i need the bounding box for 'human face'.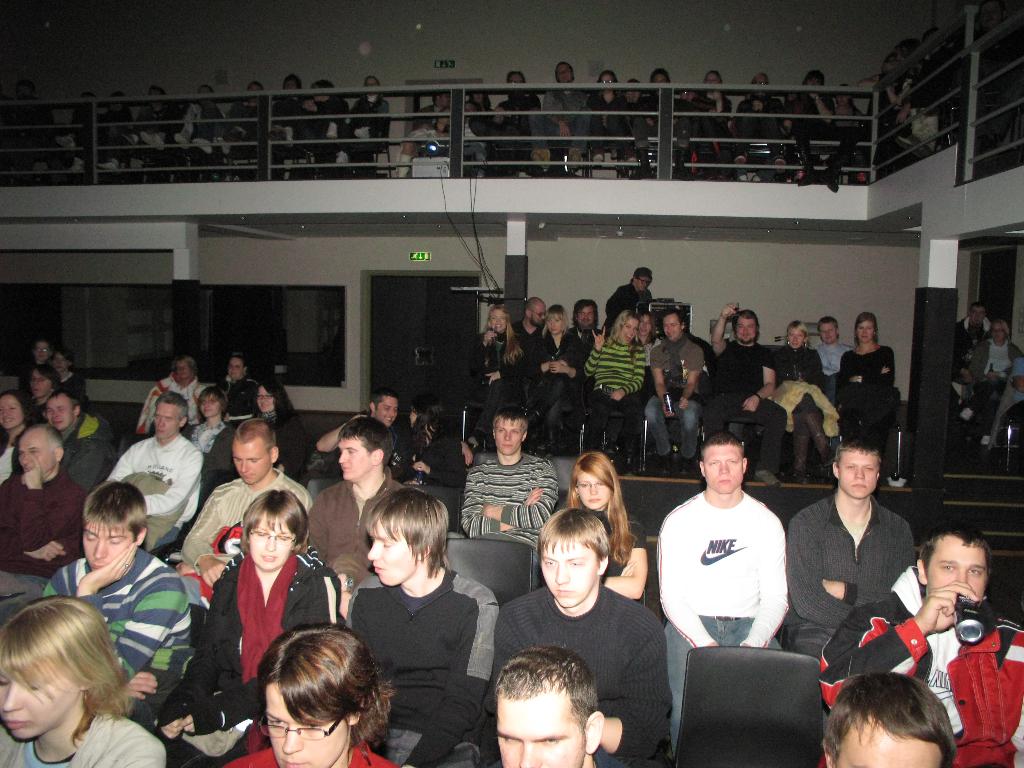
Here it is: region(883, 57, 895, 72).
